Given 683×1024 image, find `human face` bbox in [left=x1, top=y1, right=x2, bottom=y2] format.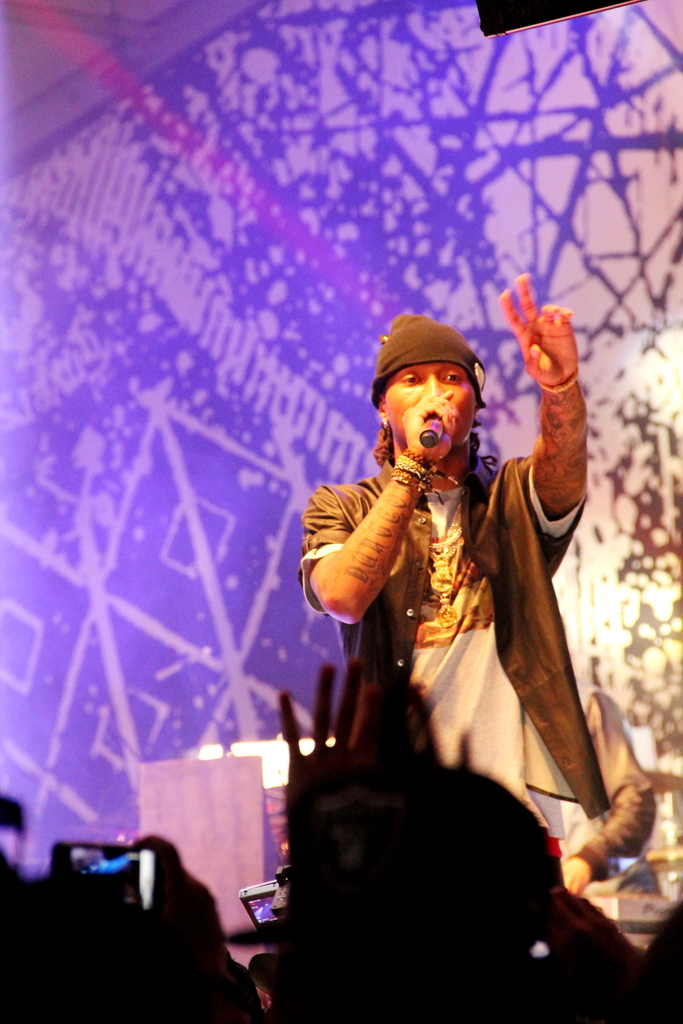
[left=384, top=361, right=477, bottom=451].
